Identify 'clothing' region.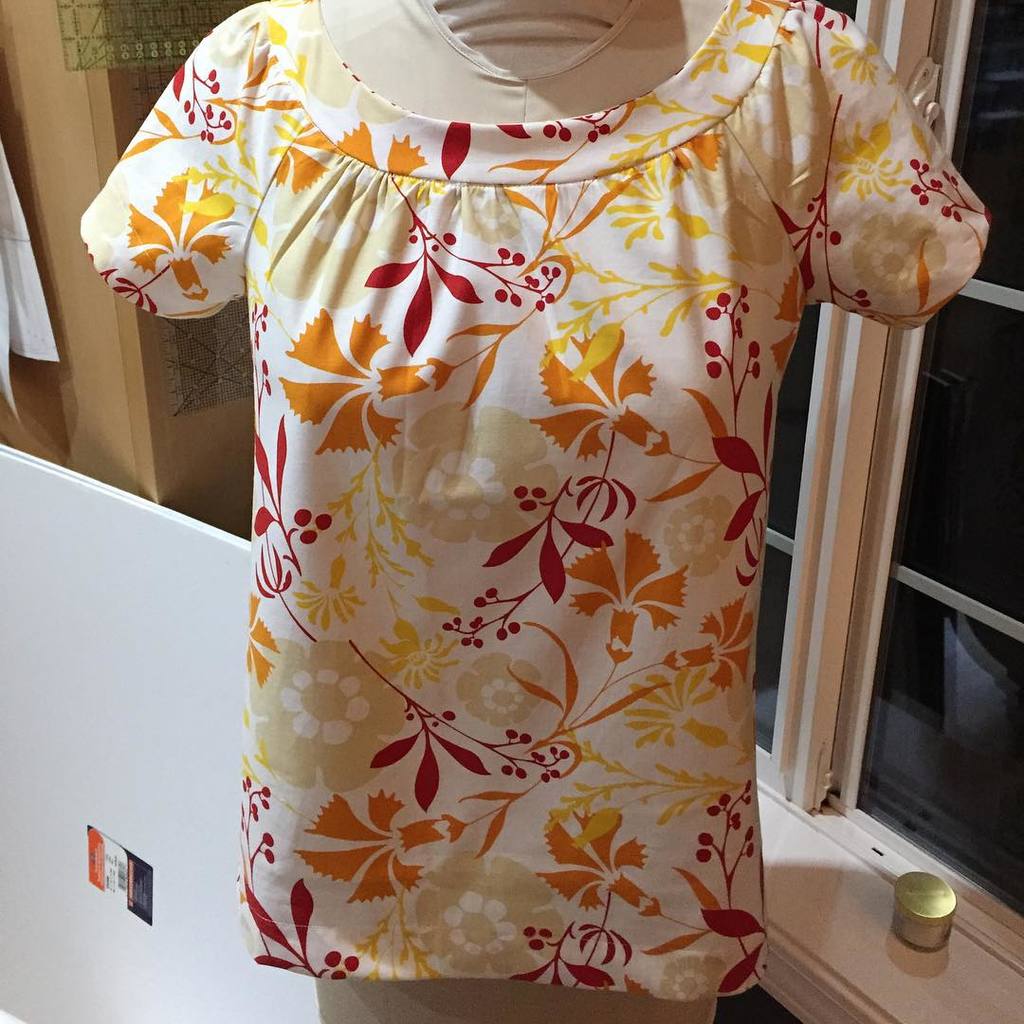
Region: box(71, 0, 988, 1004).
